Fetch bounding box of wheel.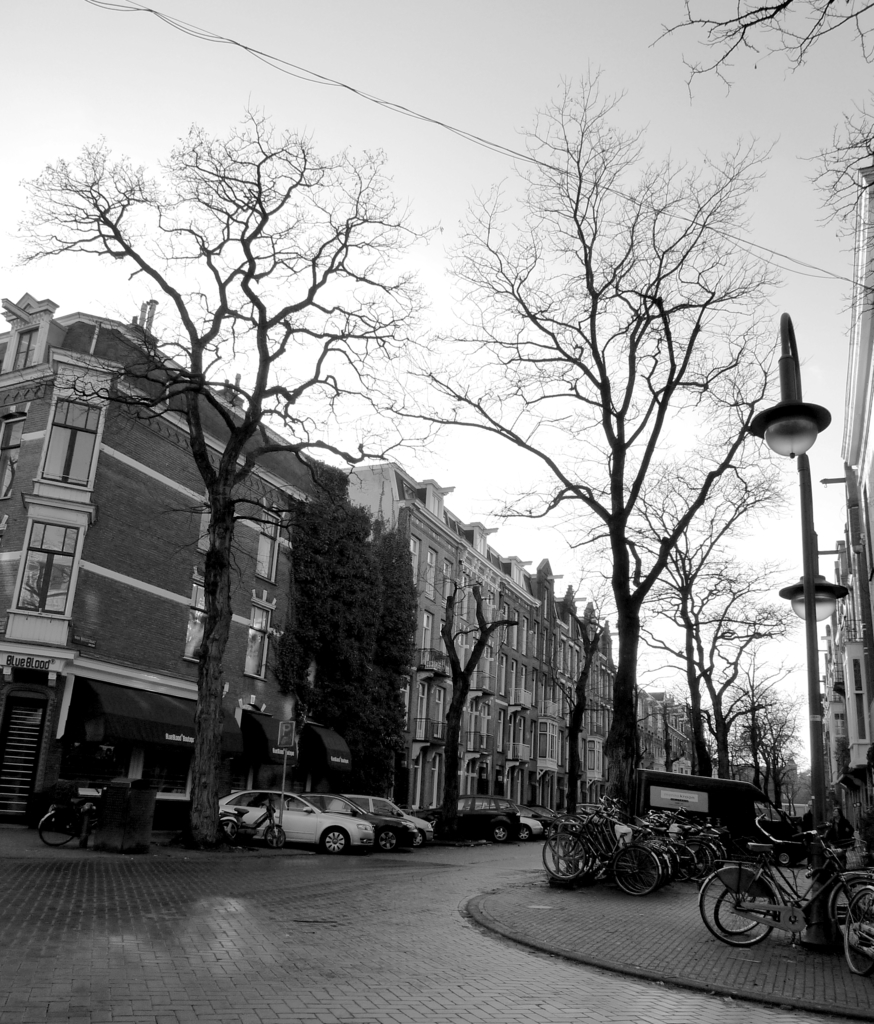
Bbox: bbox=[844, 885, 873, 978].
